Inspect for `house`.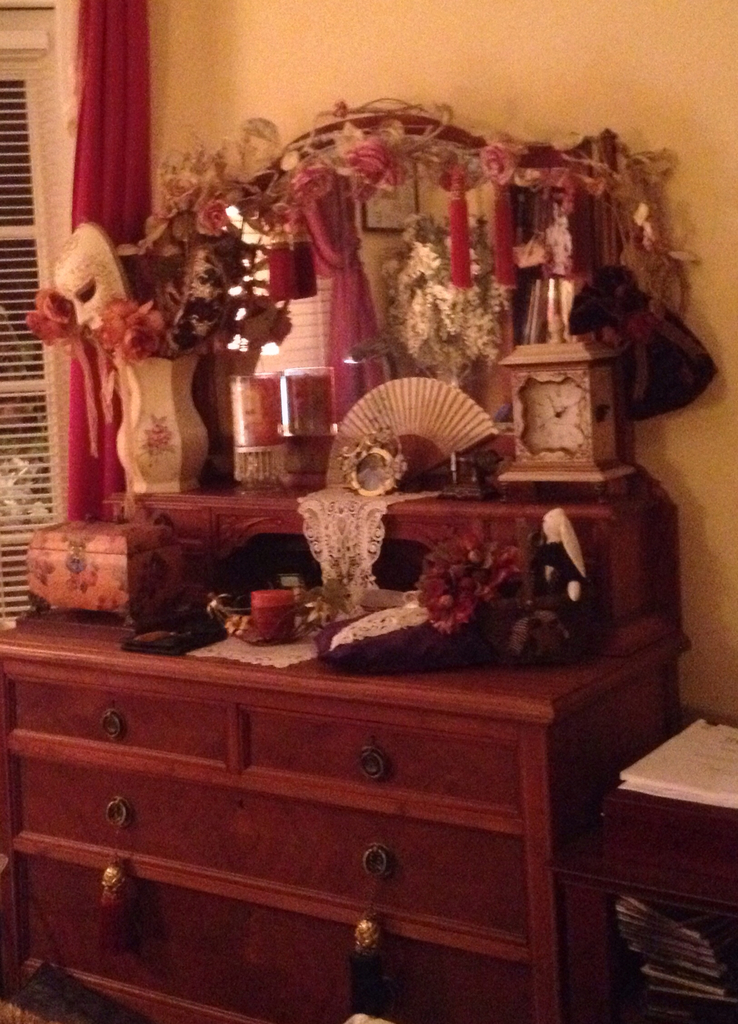
Inspection: (0, 0, 737, 1023).
